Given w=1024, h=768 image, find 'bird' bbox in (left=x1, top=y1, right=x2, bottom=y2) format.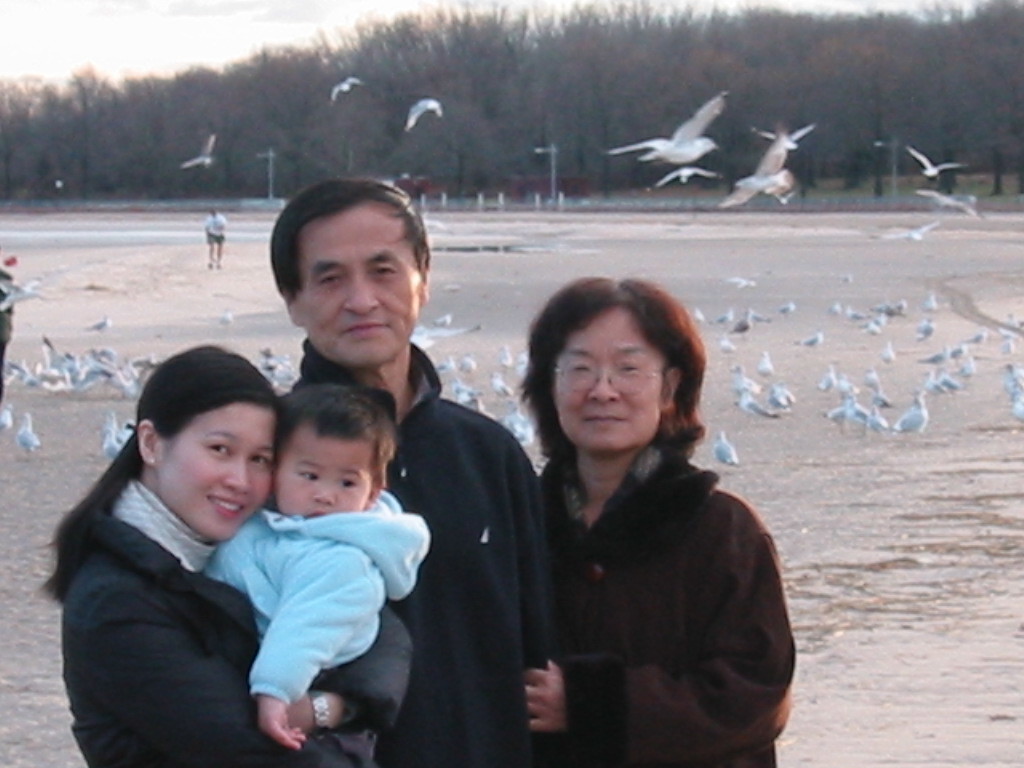
(left=425, top=305, right=461, bottom=329).
